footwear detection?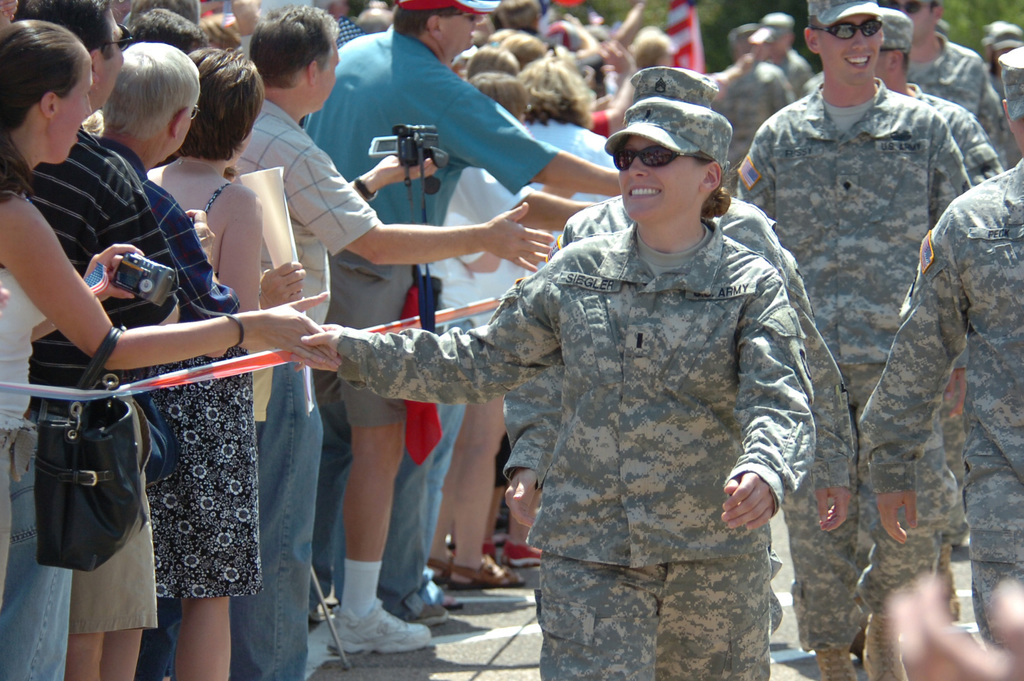
bbox(320, 592, 408, 666)
